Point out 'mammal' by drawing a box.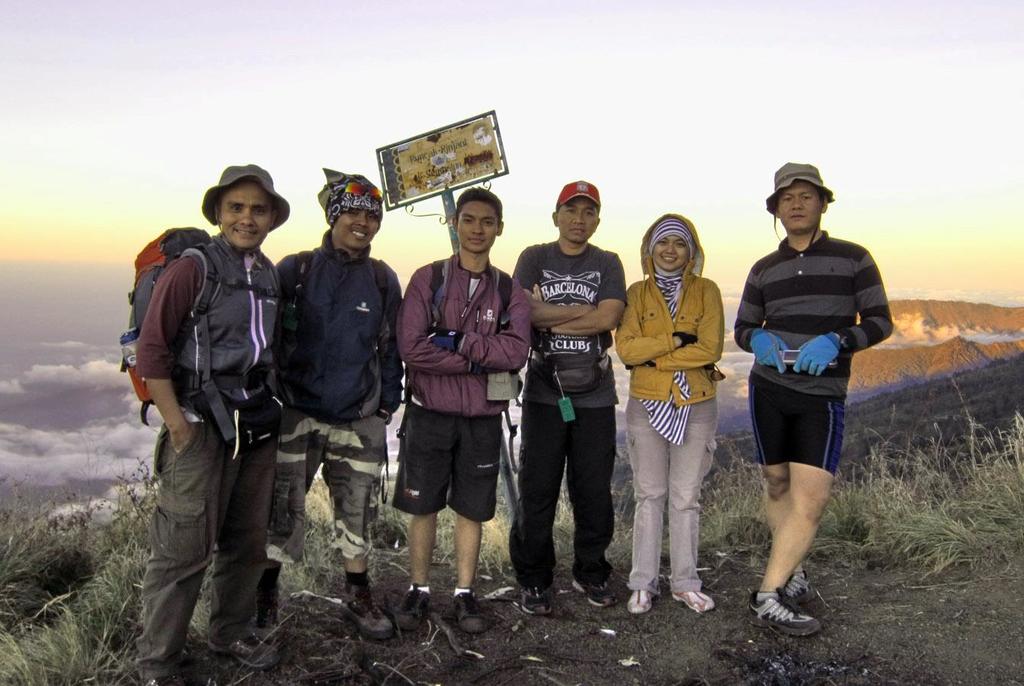
x1=136, y1=160, x2=291, y2=685.
